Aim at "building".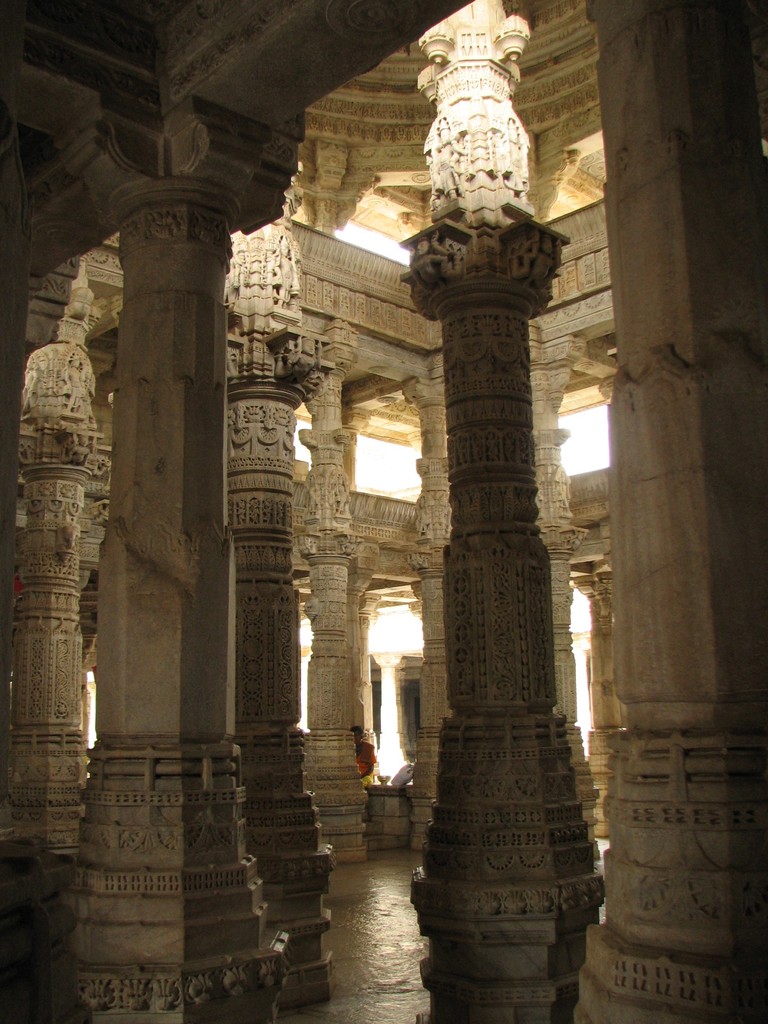
Aimed at x1=0 y1=0 x2=767 y2=1023.
